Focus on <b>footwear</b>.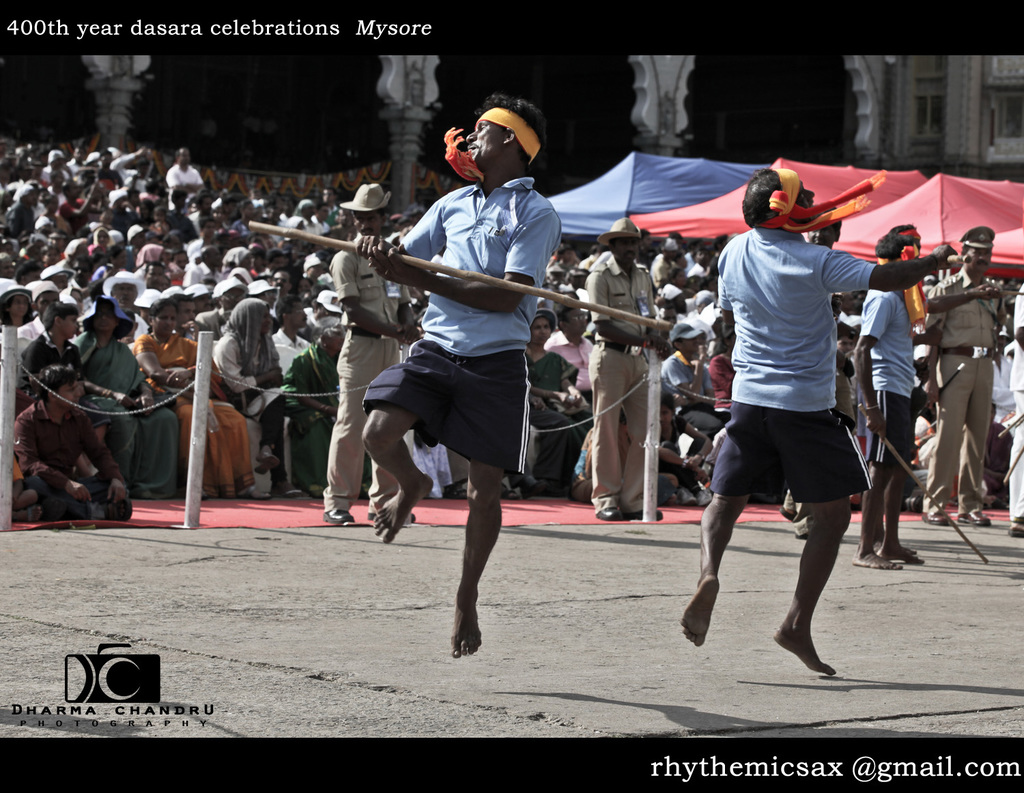
Focused at x1=24 y1=501 x2=42 y2=526.
